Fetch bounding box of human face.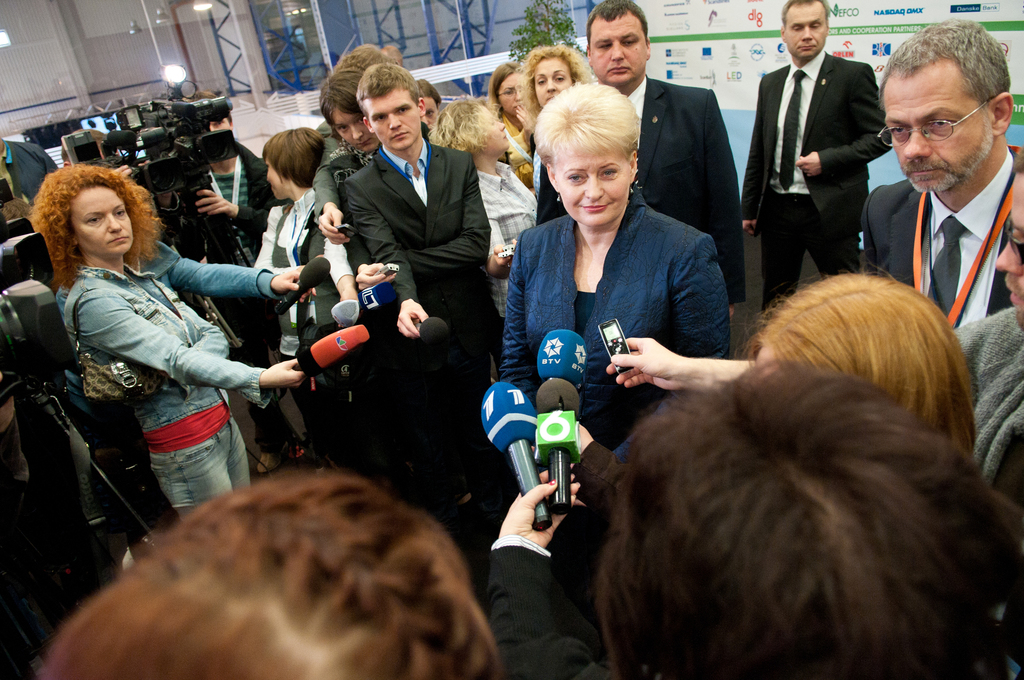
Bbox: rect(267, 156, 289, 200).
